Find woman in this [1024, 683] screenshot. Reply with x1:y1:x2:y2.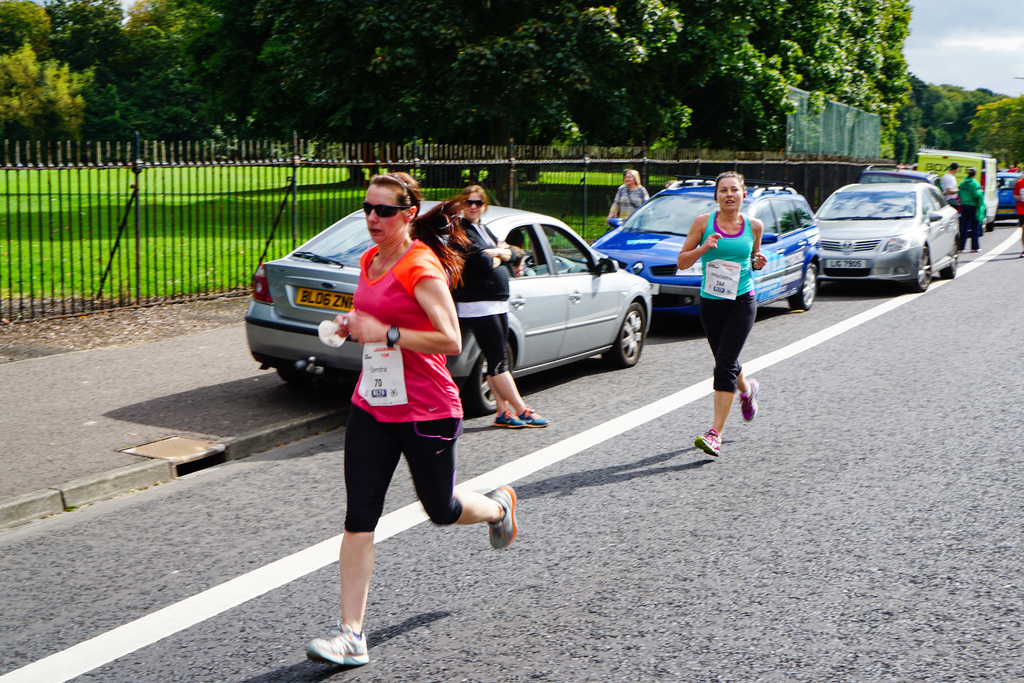
609:168:646:220.
